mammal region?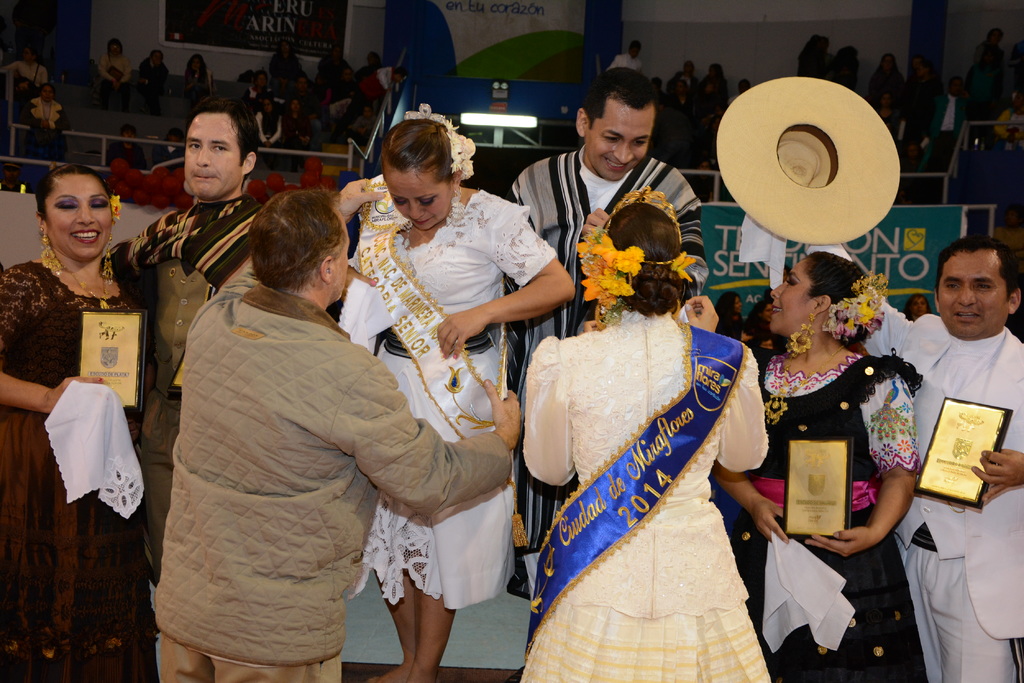
[x1=870, y1=51, x2=904, y2=144]
